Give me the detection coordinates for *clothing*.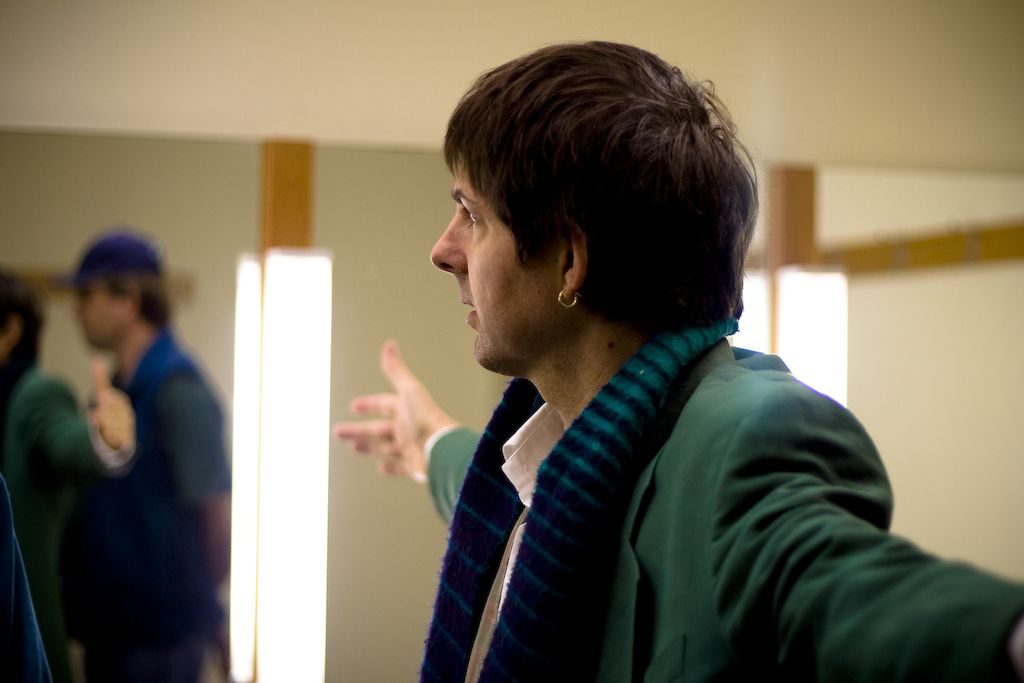
box=[54, 322, 247, 682].
